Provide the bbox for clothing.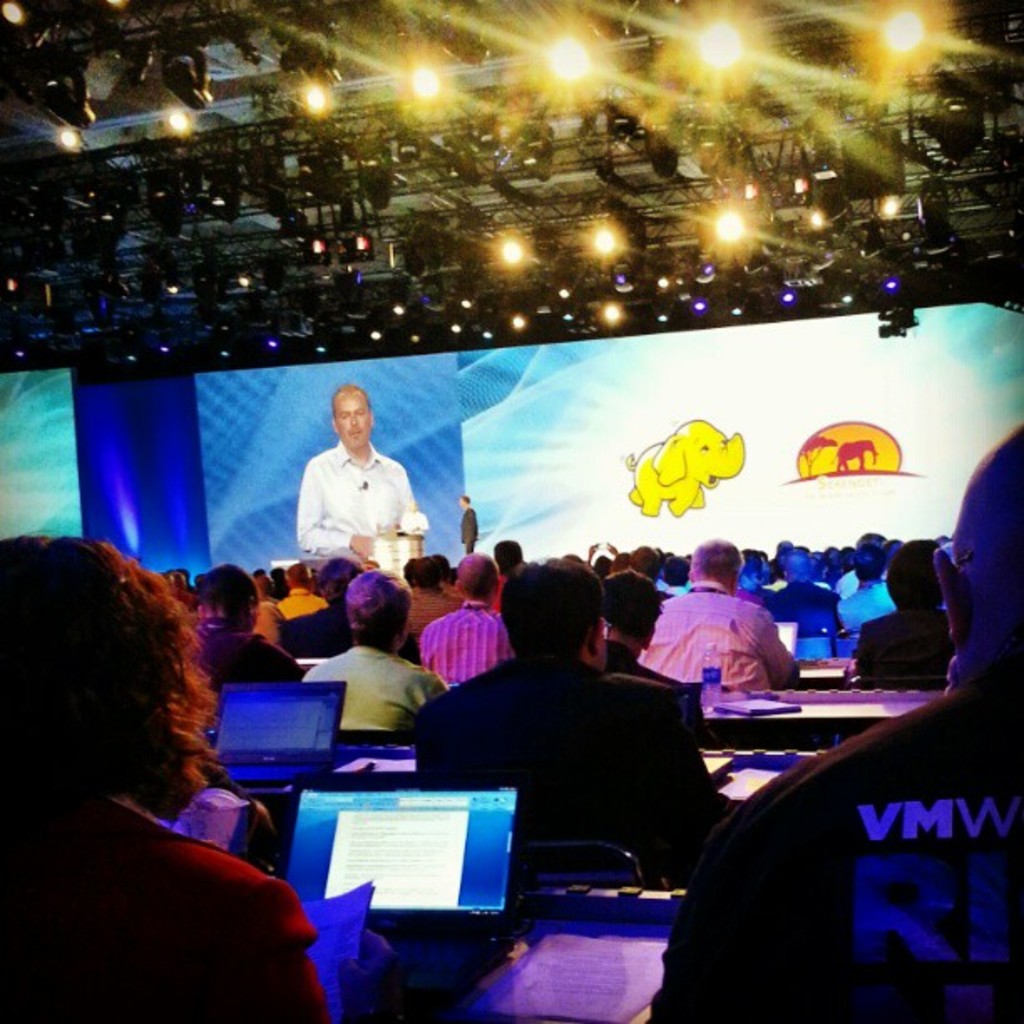
{"x1": 192, "y1": 619, "x2": 298, "y2": 693}.
